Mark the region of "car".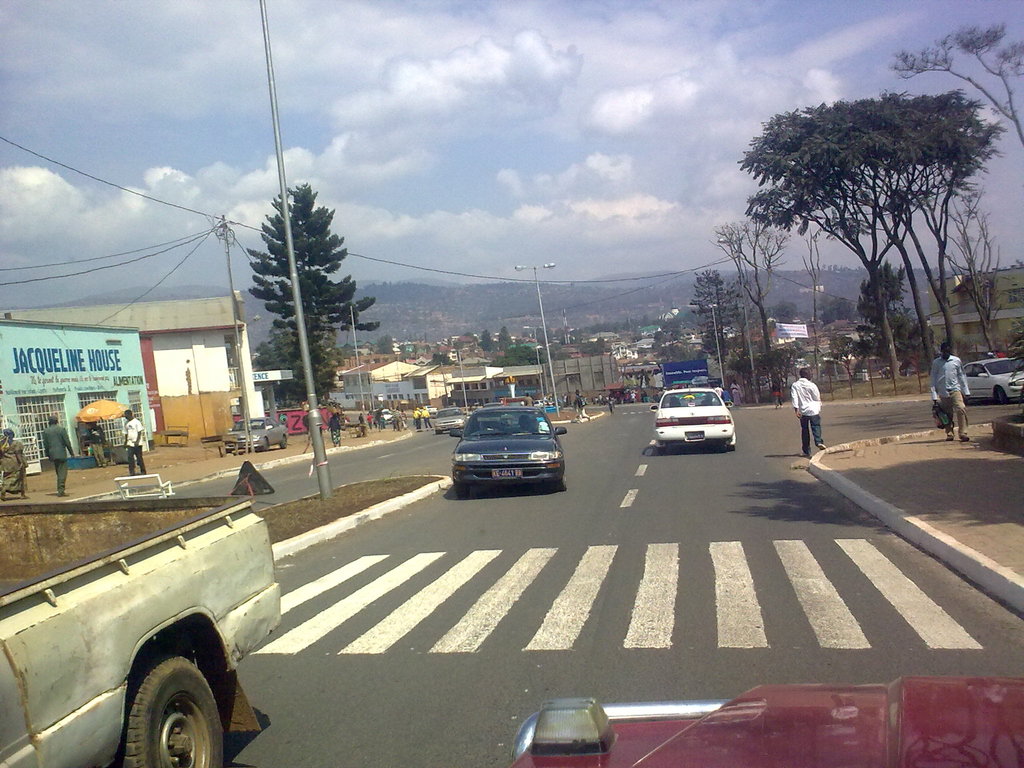
Region: 949:356:1023:404.
